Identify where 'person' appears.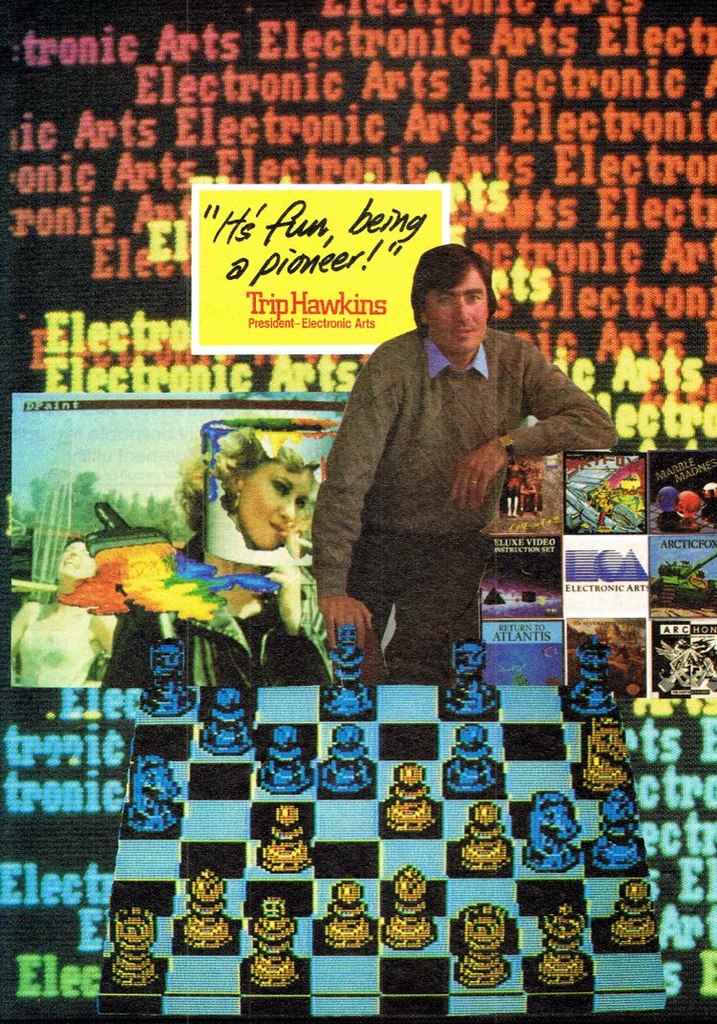
Appears at (203, 418, 309, 583).
